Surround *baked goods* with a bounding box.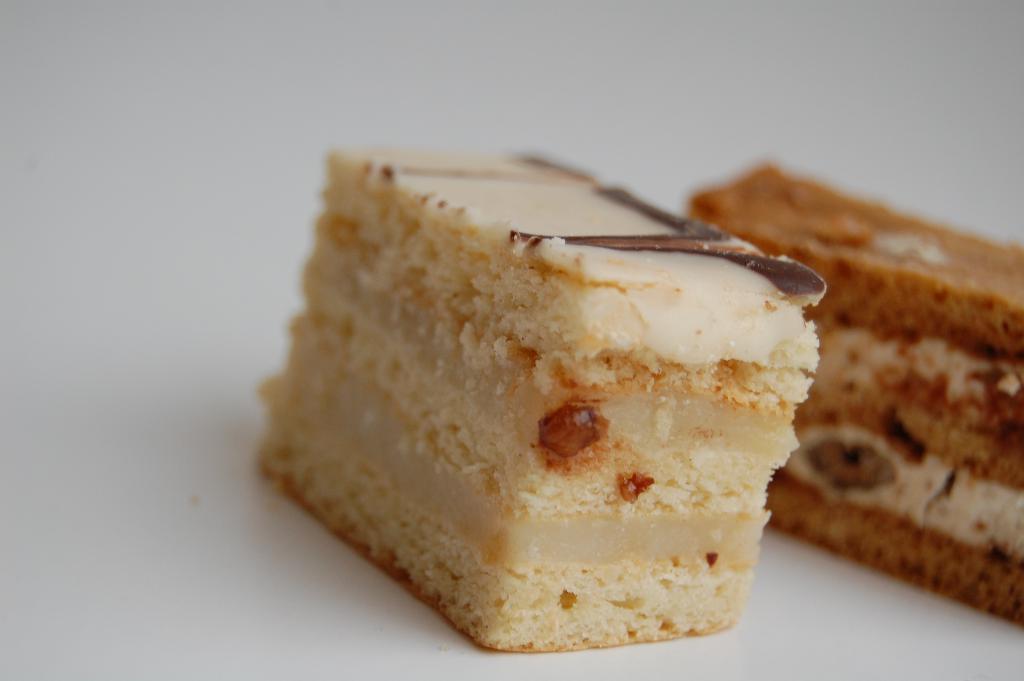
692 161 1023 635.
